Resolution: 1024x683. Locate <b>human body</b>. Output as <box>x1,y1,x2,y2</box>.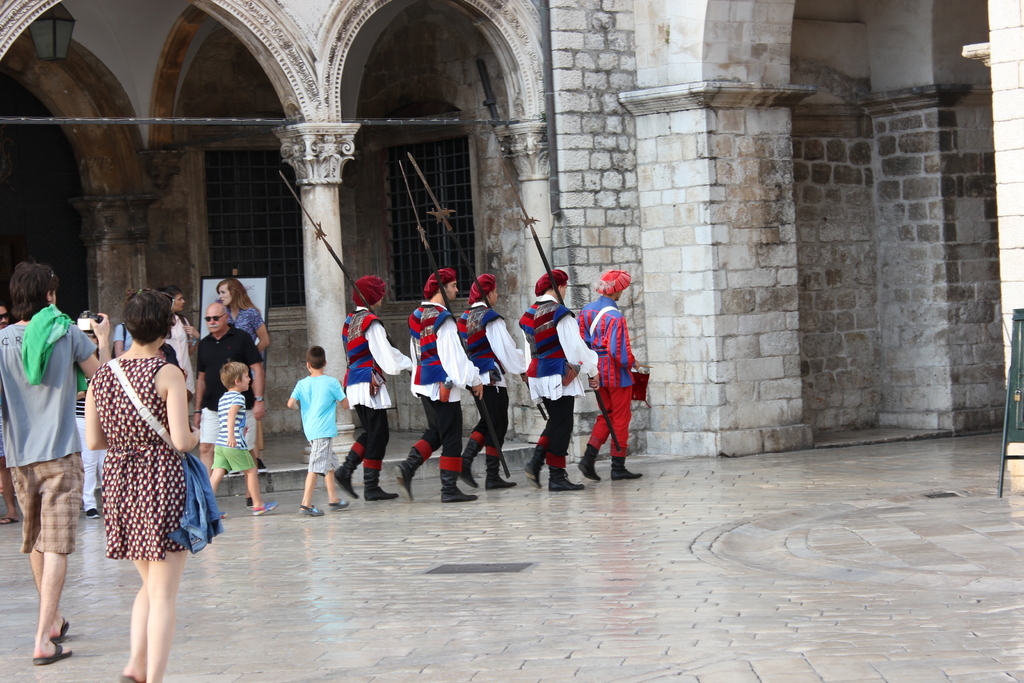
<box>79,267,205,643</box>.
